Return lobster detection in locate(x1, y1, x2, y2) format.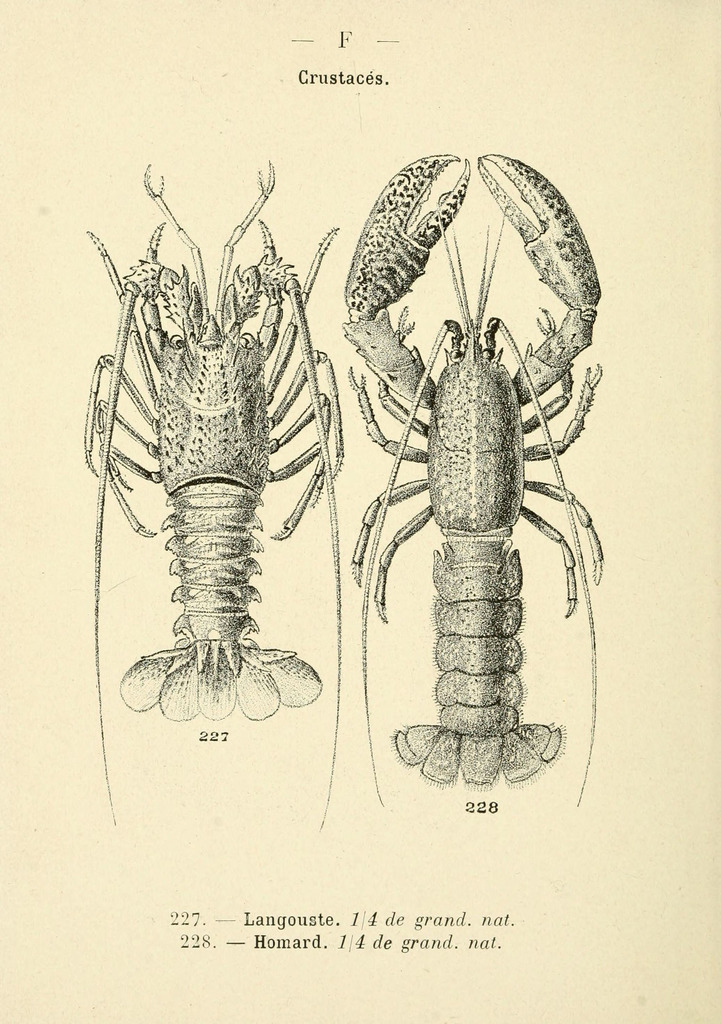
locate(295, 145, 613, 852).
